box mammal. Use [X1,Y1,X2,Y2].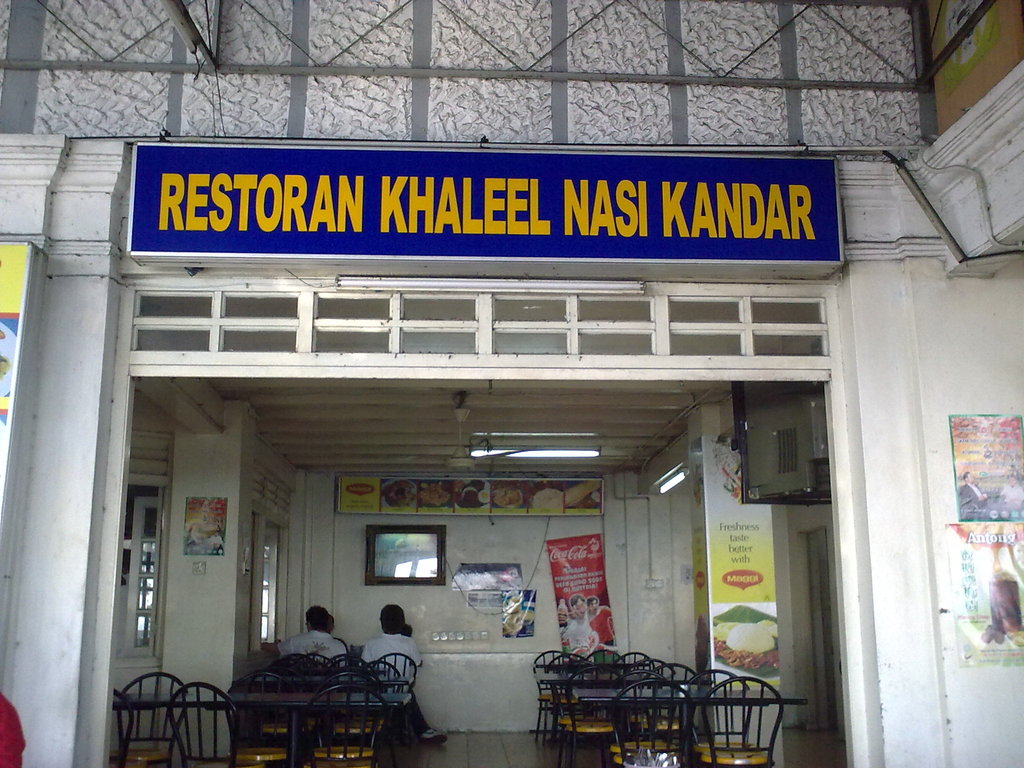
[588,594,618,646].
